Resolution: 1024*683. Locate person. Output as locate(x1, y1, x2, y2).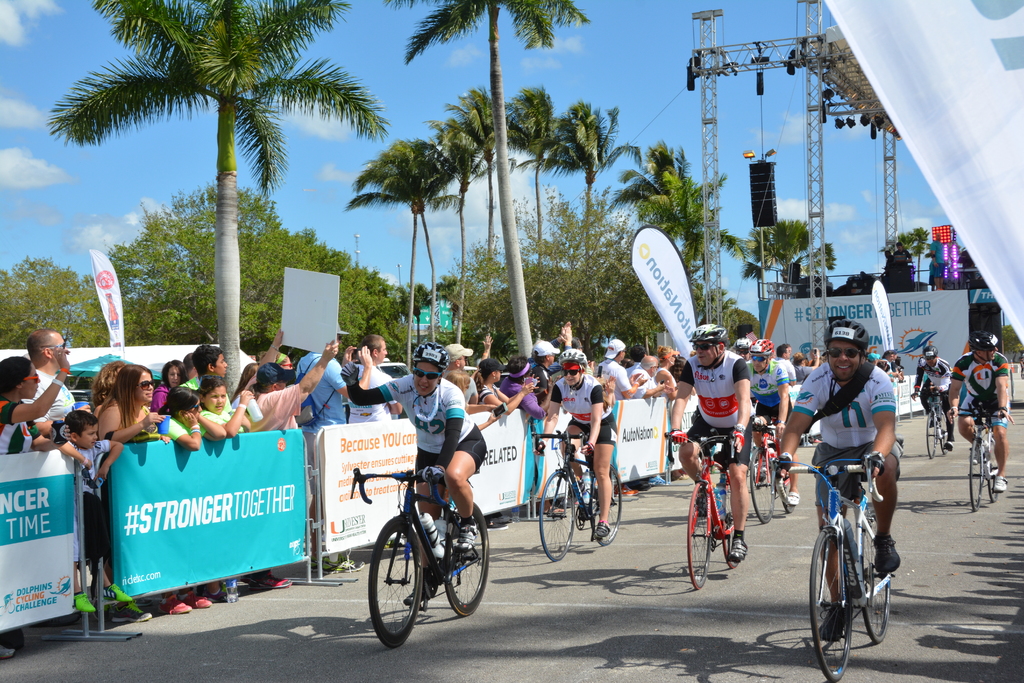
locate(911, 346, 952, 452).
